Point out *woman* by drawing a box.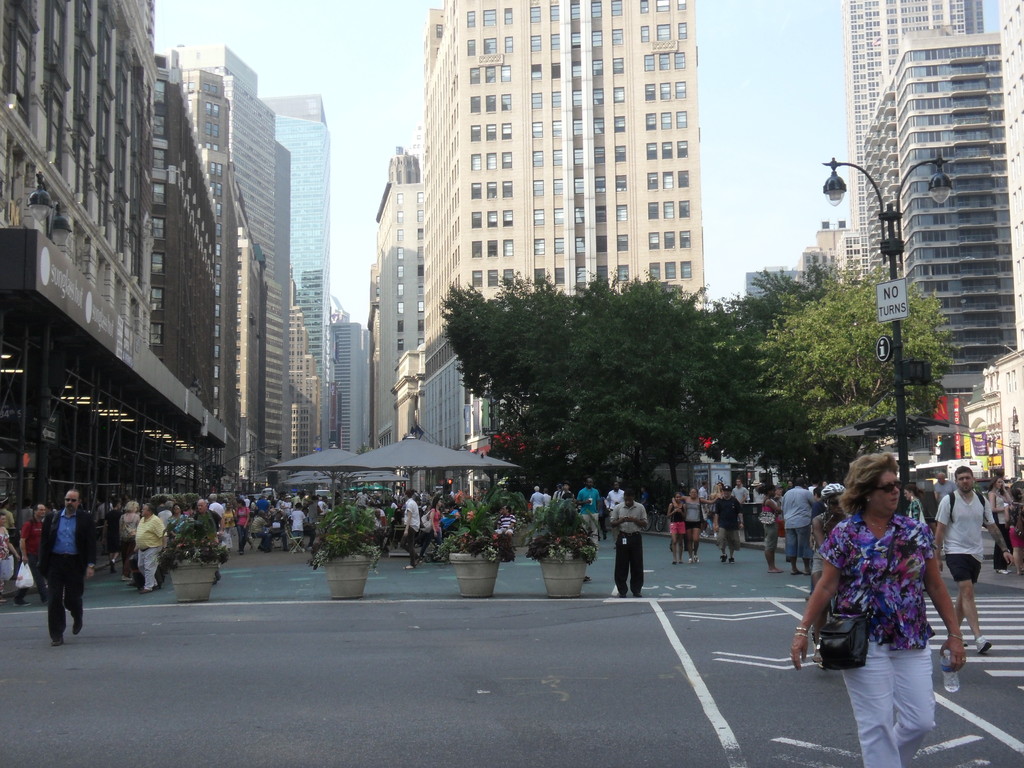
box=[903, 484, 927, 527].
